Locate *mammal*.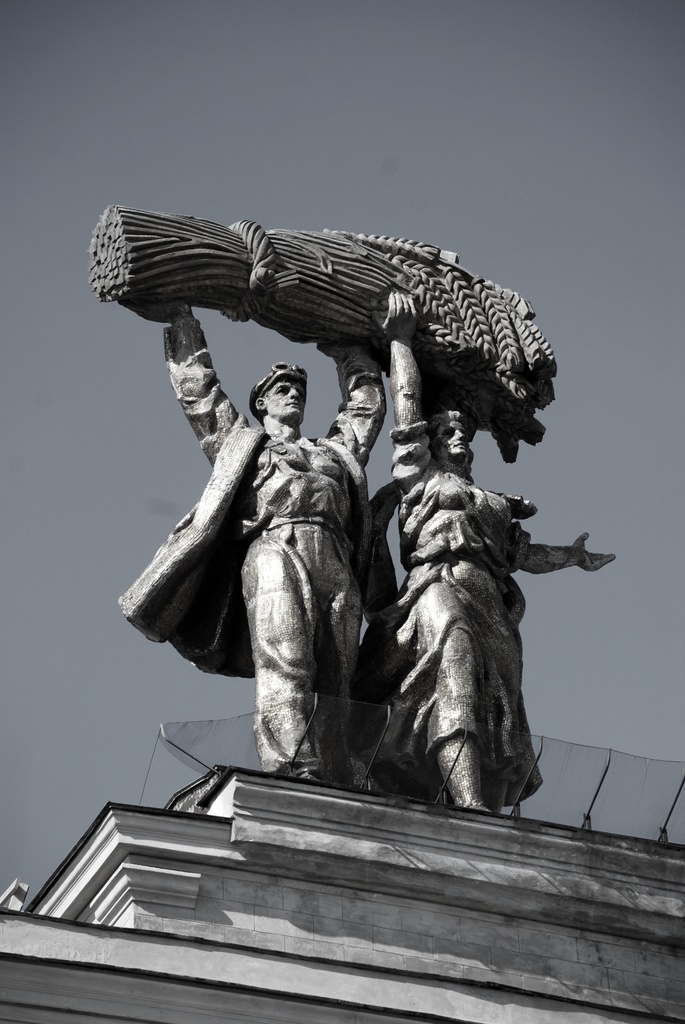
Bounding box: crop(337, 392, 606, 779).
